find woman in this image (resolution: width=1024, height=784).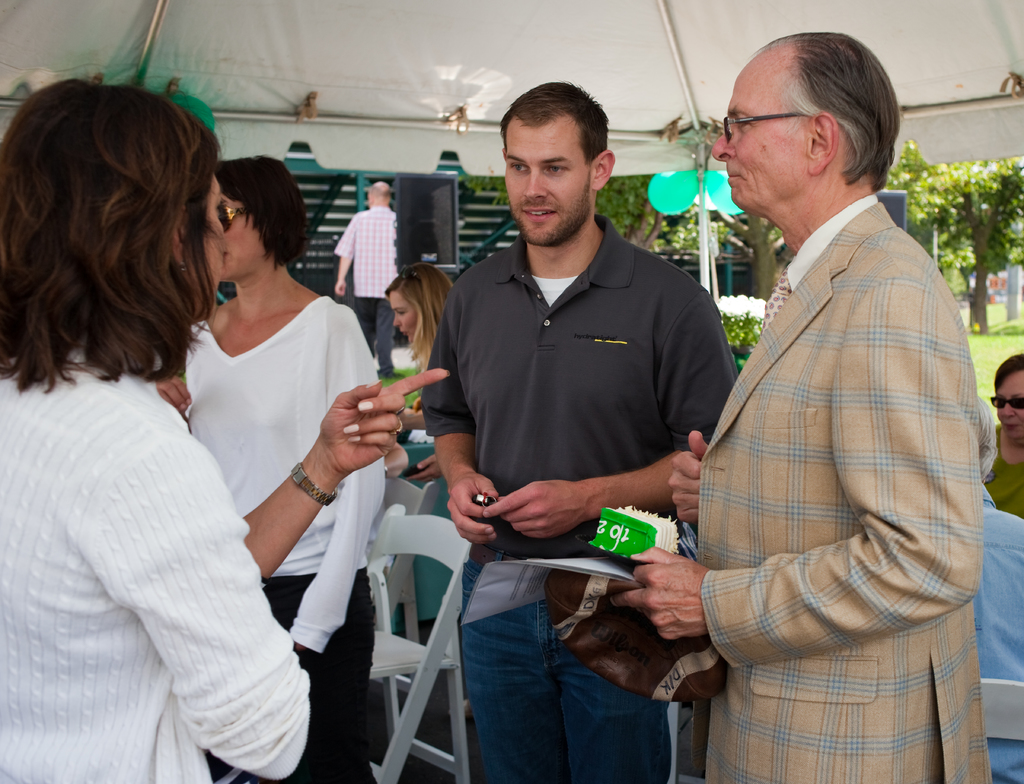
x1=983, y1=355, x2=1023, y2=518.
